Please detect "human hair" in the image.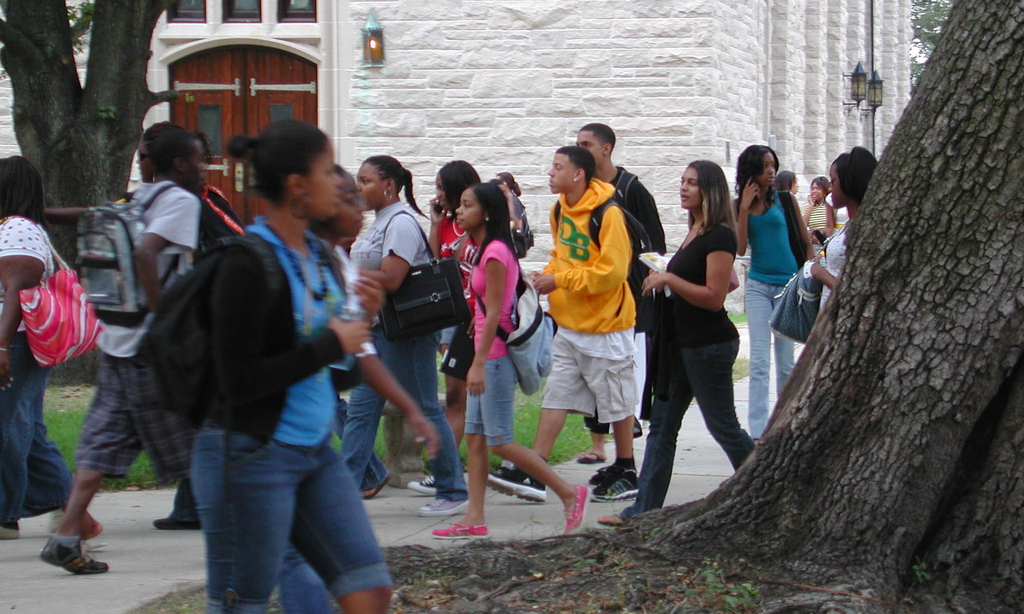
left=686, top=159, right=740, bottom=249.
